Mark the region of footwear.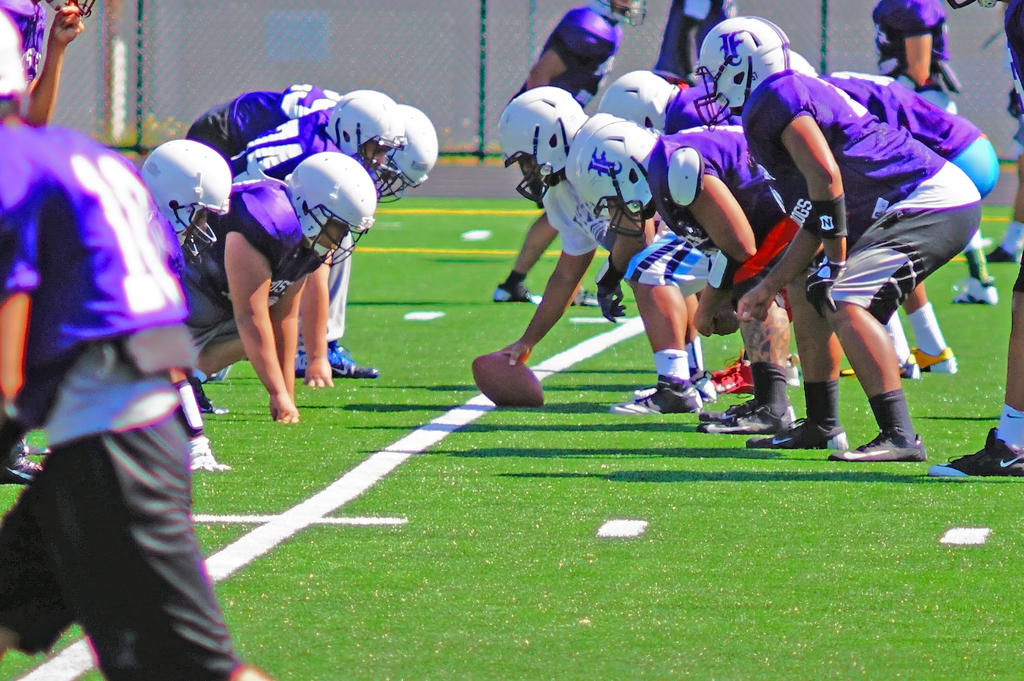
Region: [x1=837, y1=353, x2=920, y2=378].
